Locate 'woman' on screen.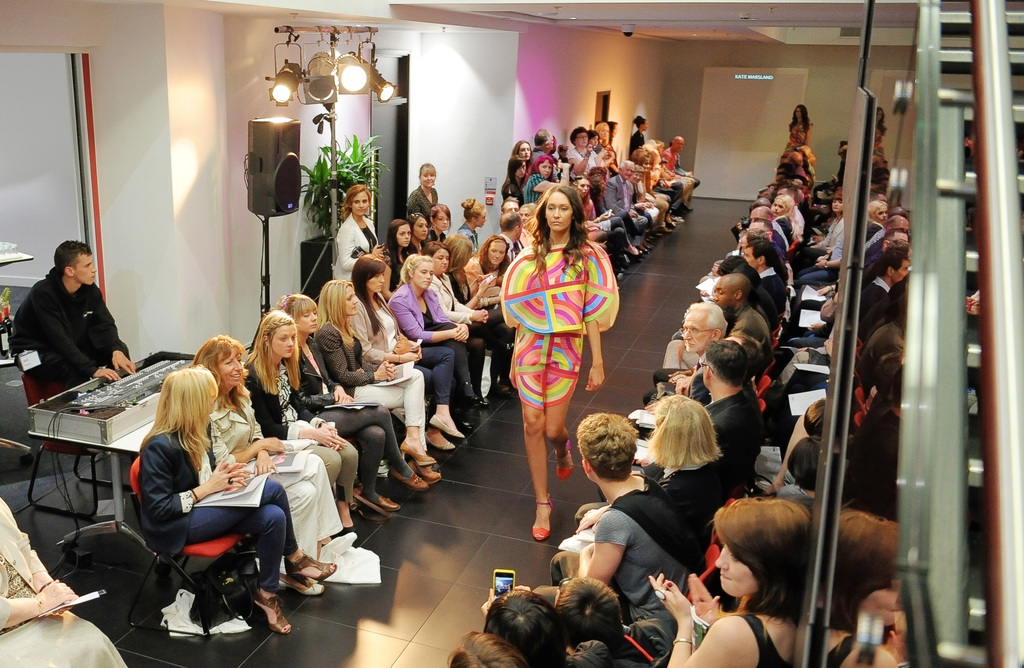
On screen at pyautogui.locateOnScreen(333, 185, 388, 281).
